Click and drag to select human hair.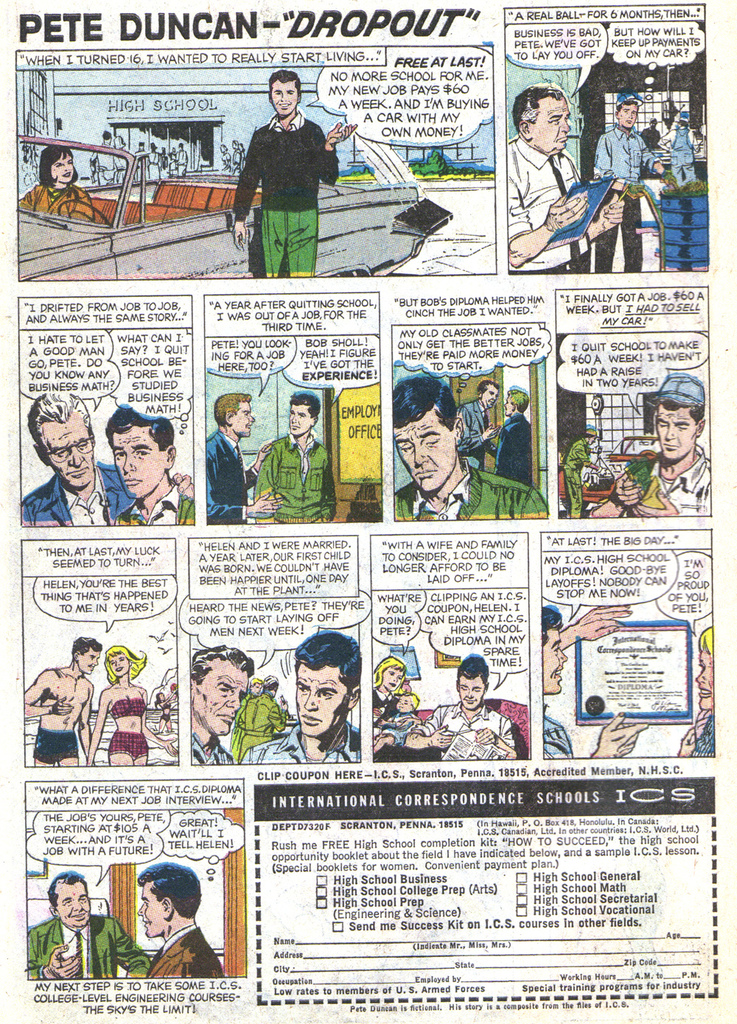
Selection: bbox(539, 607, 562, 649).
